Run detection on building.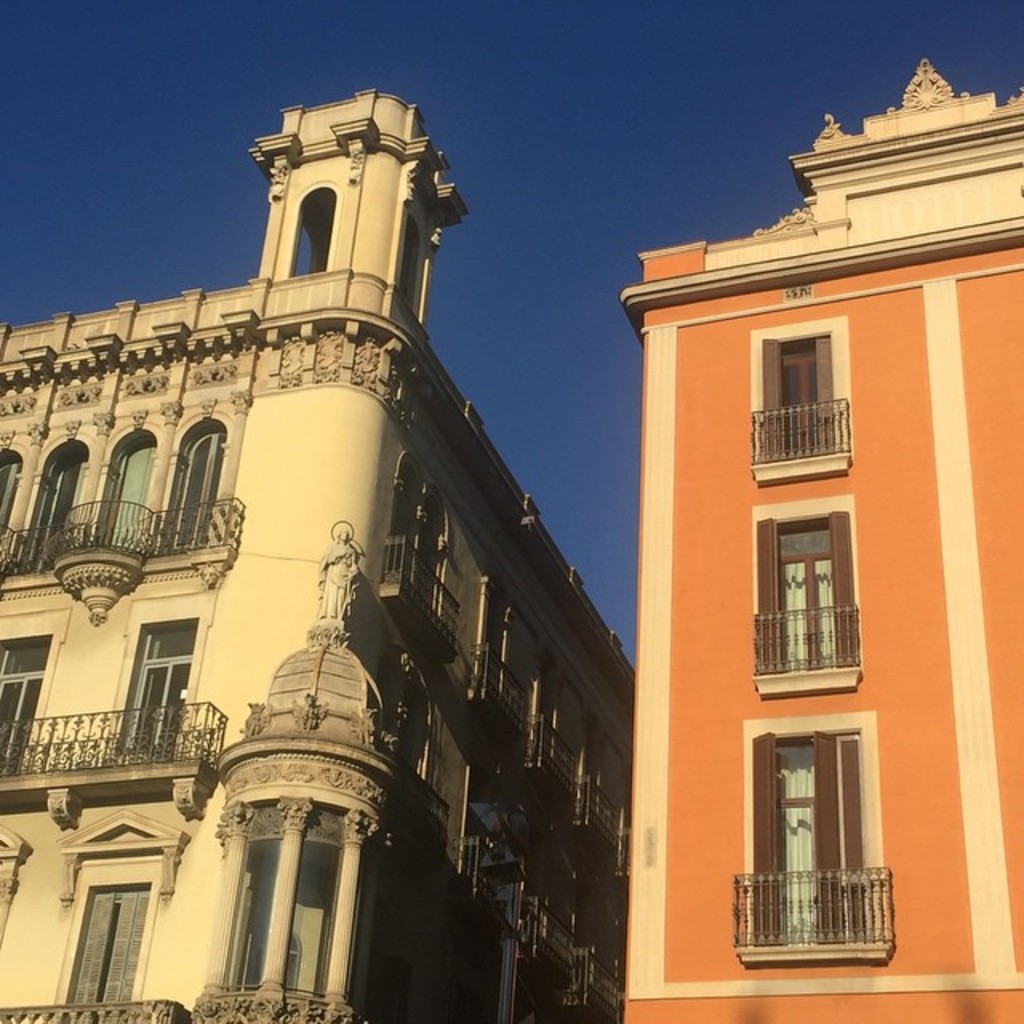
Result: locate(0, 82, 634, 1022).
